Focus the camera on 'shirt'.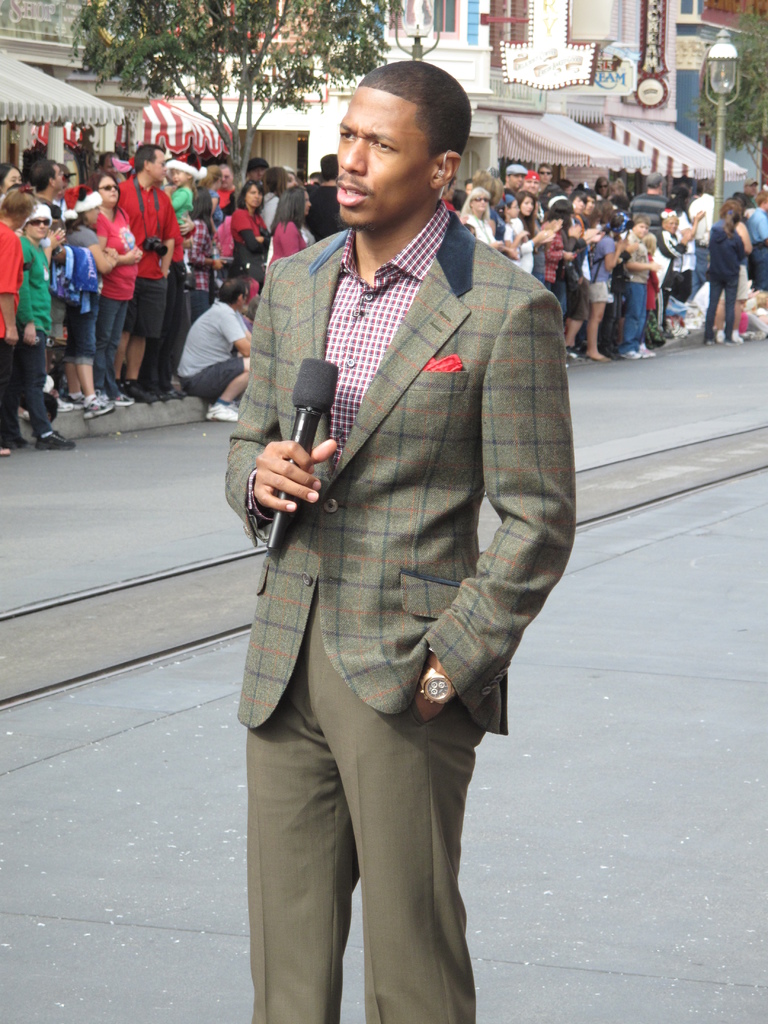
Focus region: [x1=326, y1=201, x2=445, y2=464].
